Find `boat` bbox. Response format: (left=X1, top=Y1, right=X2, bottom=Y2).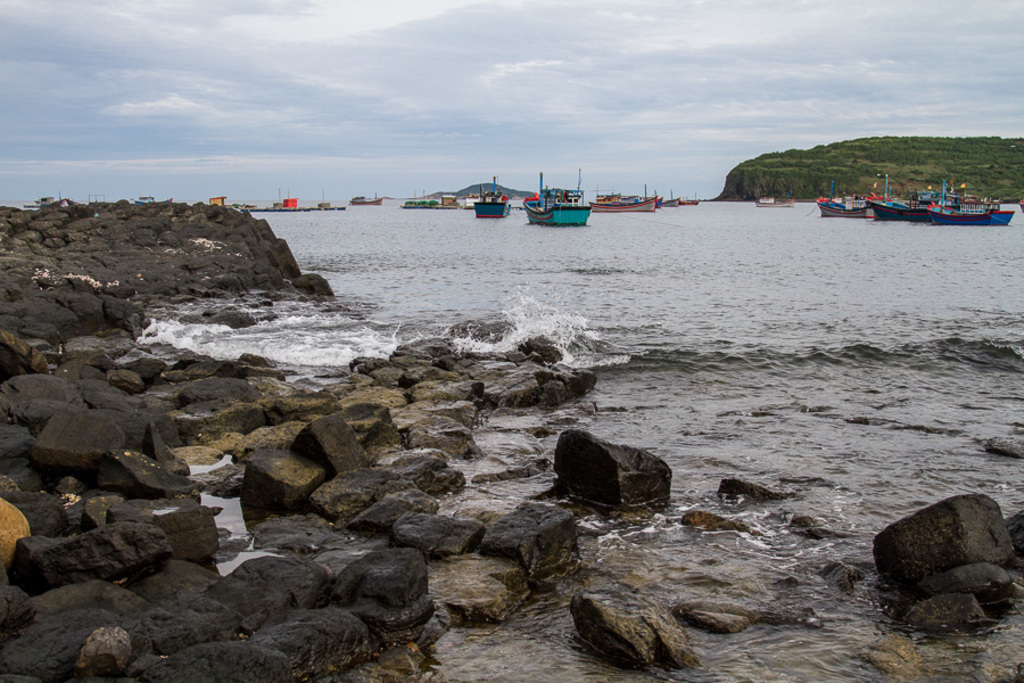
(left=654, top=197, right=680, bottom=208).
